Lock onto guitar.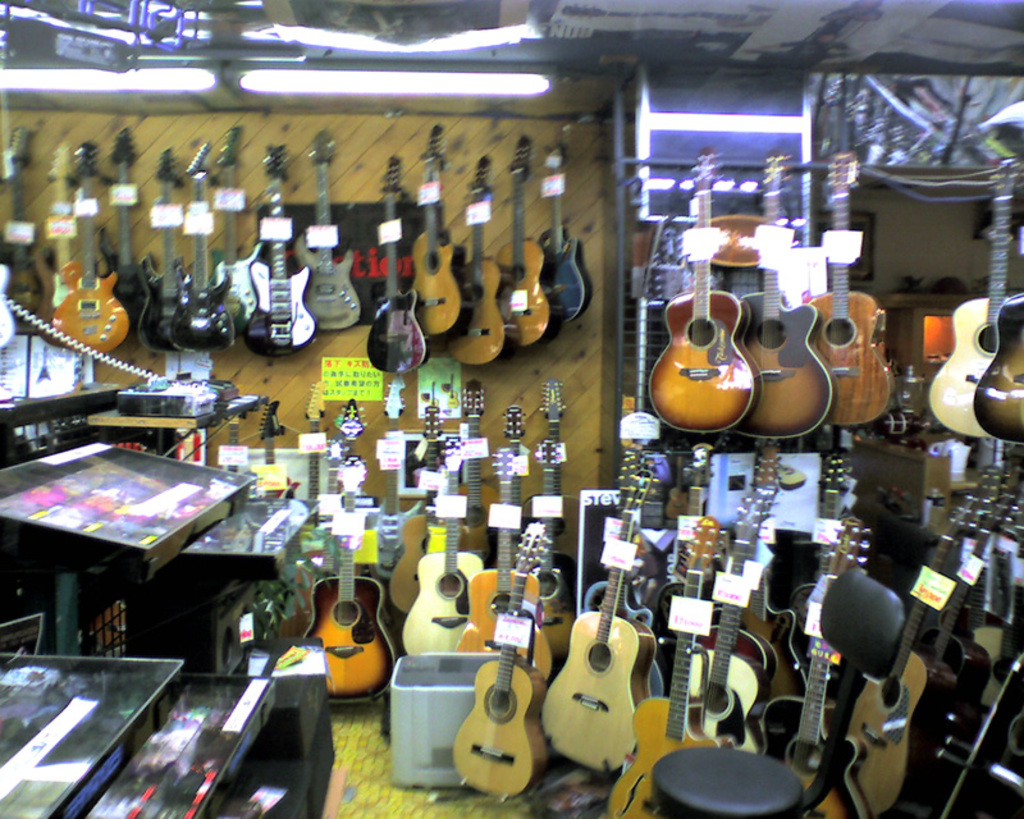
Locked: (594,500,732,818).
